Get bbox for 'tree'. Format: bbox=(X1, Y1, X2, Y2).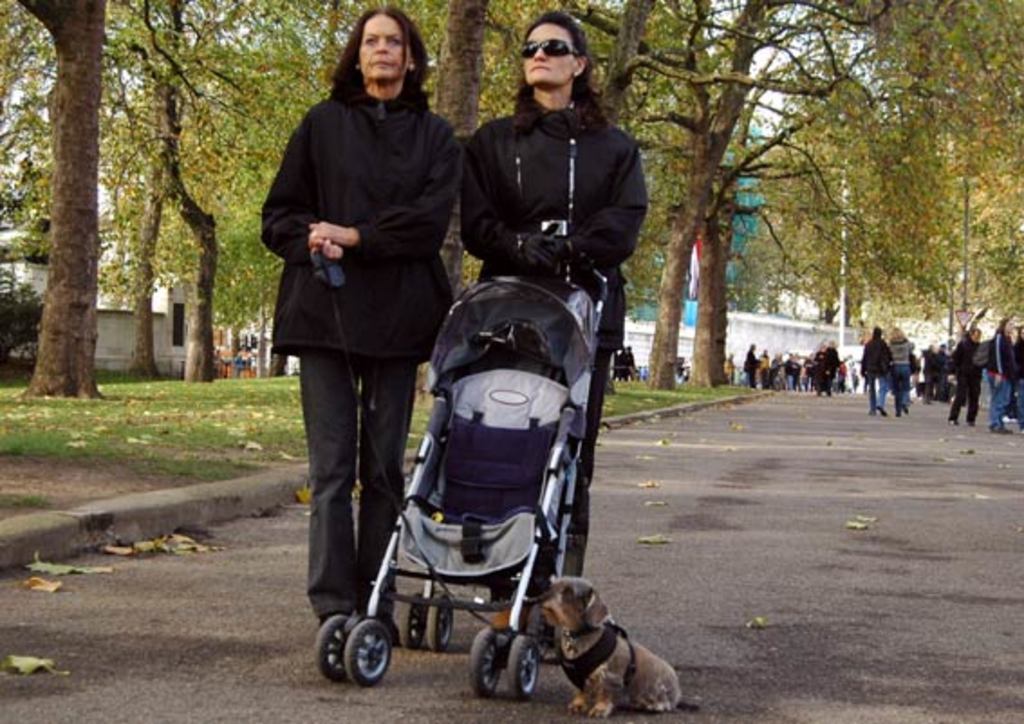
bbox=(0, 0, 1022, 439).
